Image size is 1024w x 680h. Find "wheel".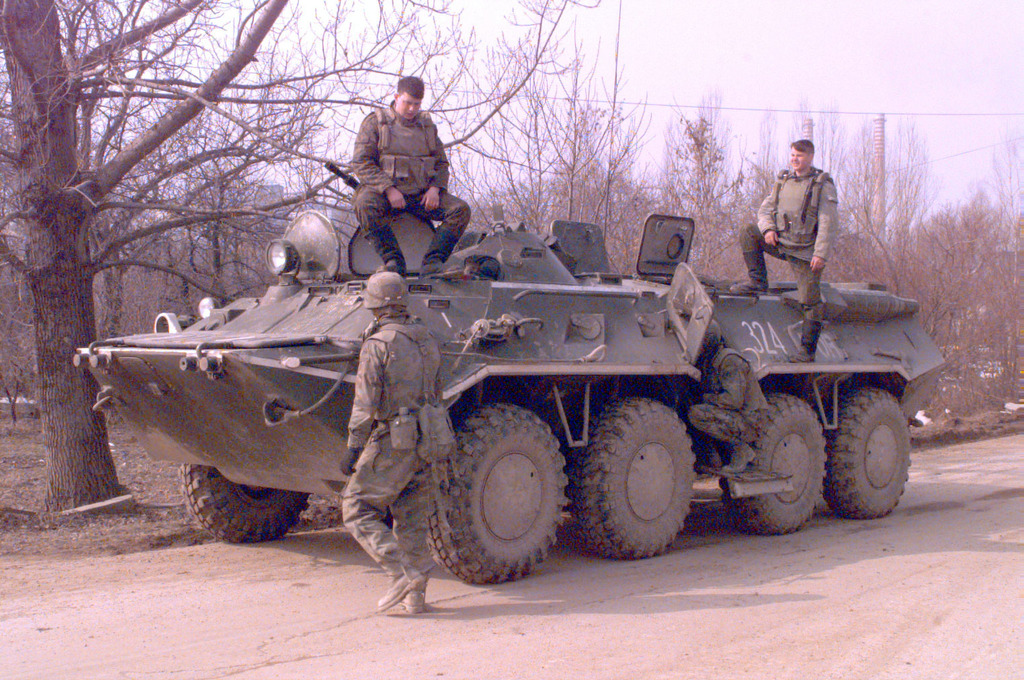
428/399/570/587.
